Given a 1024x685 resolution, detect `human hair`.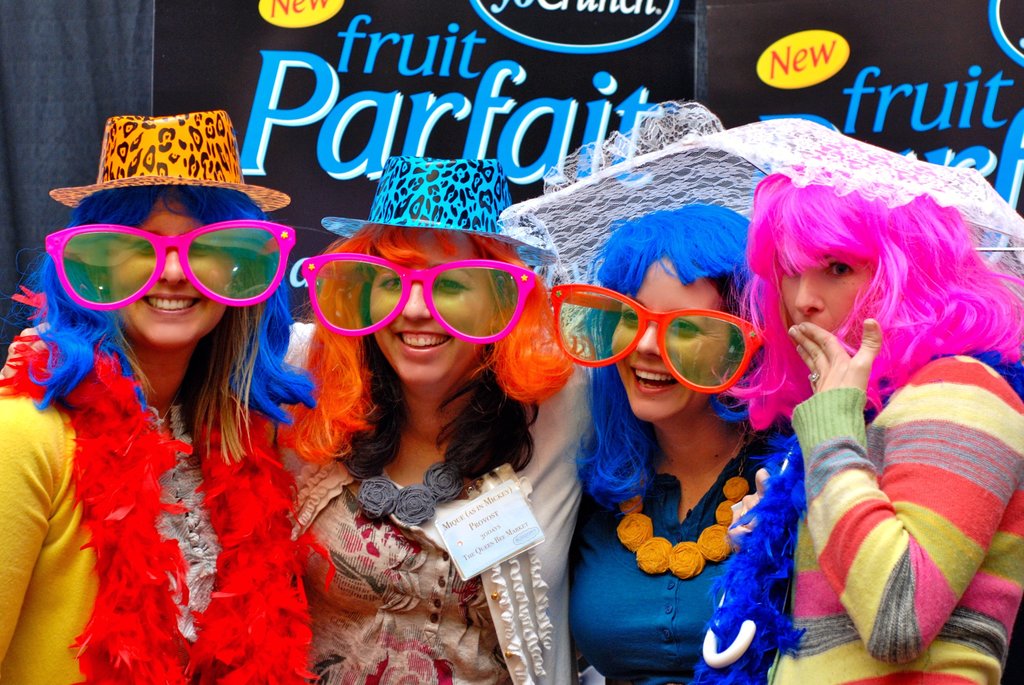
[9,182,320,416].
